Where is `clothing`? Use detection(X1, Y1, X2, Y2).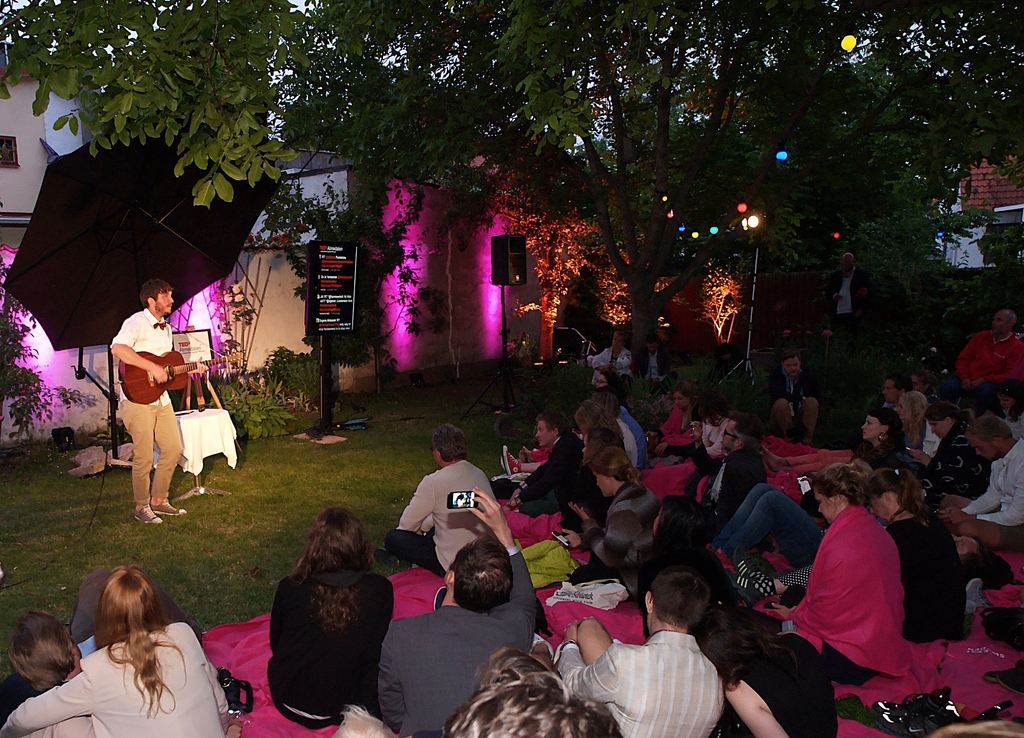
detection(260, 554, 381, 737).
